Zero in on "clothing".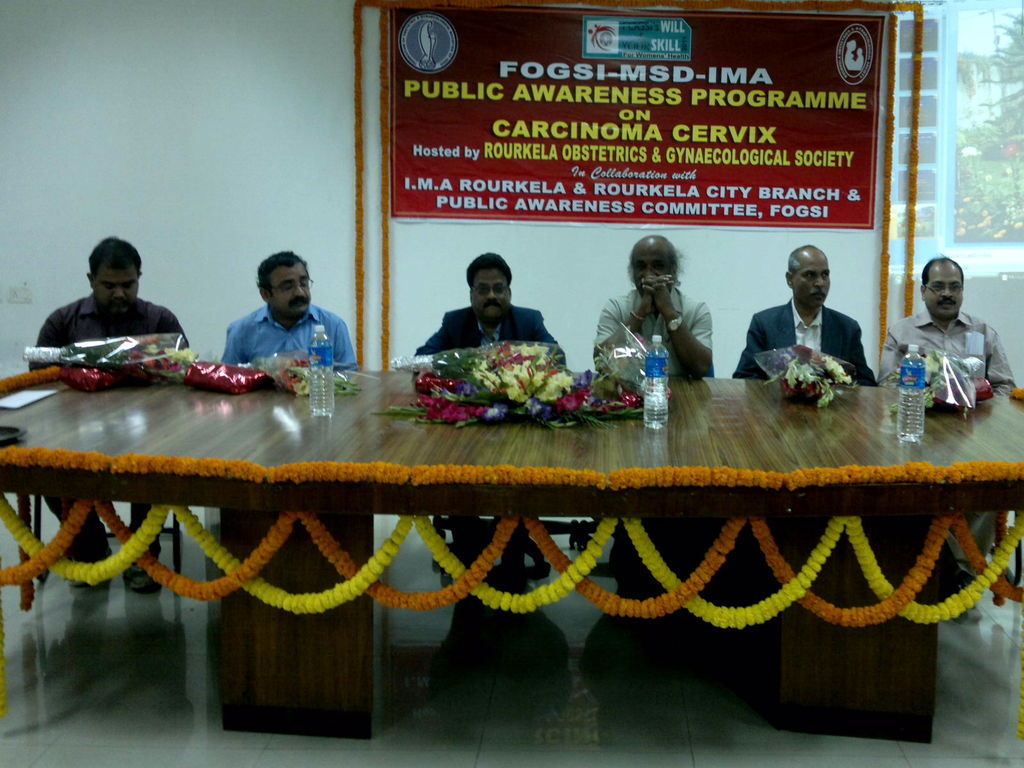
Zeroed in: 585,278,710,389.
